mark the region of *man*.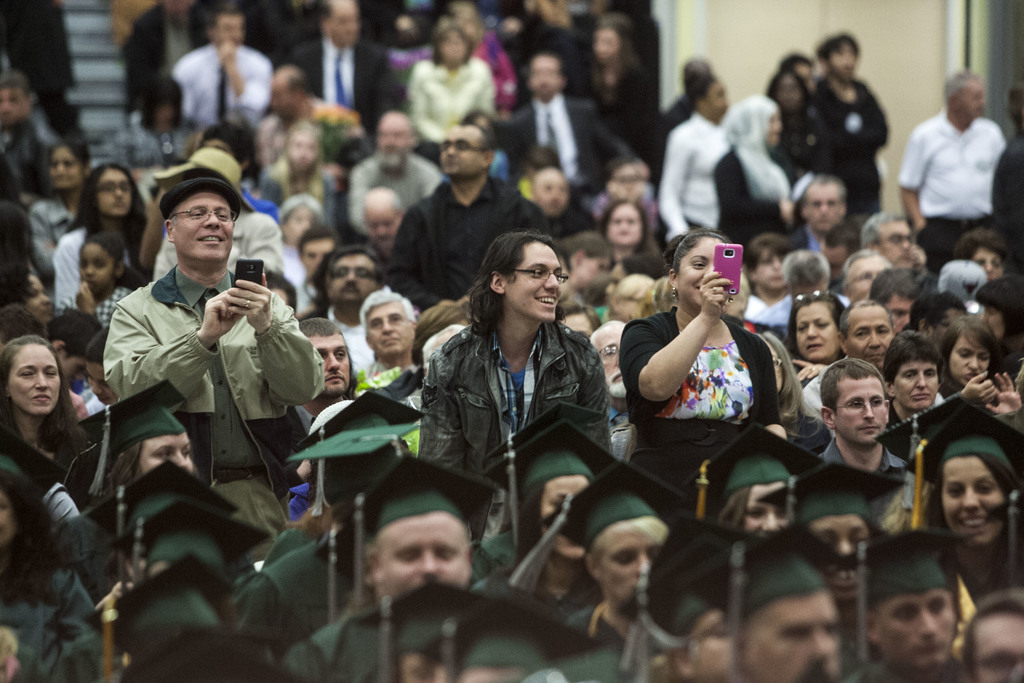
Region: left=902, top=69, right=1004, bottom=280.
